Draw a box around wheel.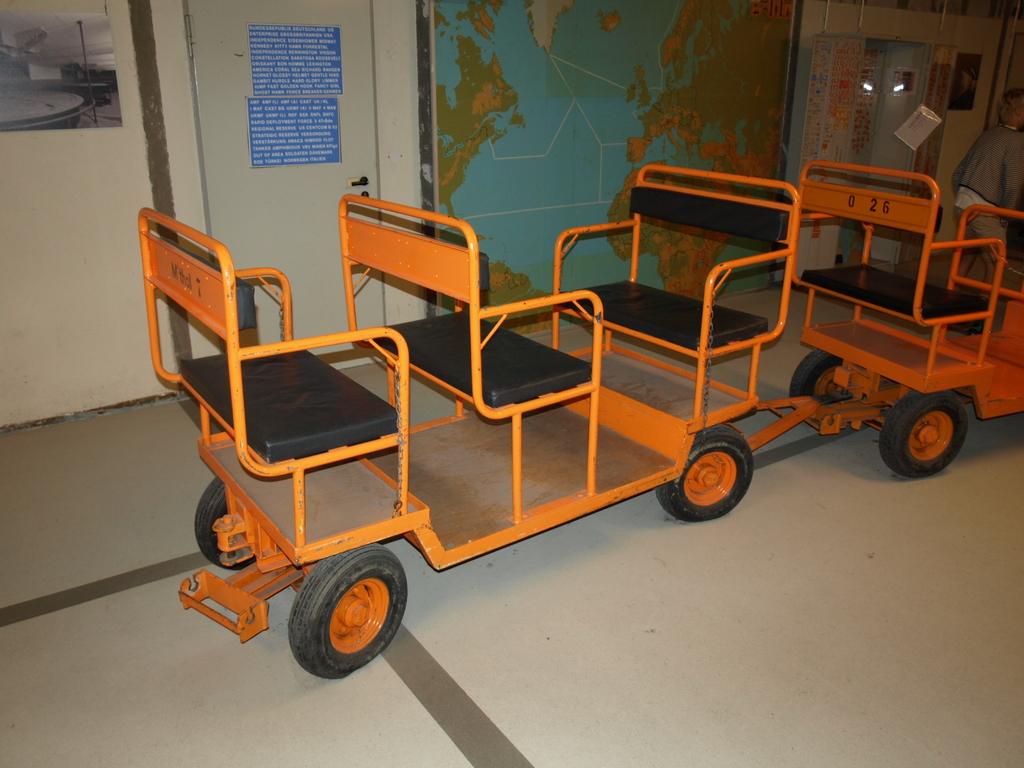
Rect(280, 553, 400, 676).
